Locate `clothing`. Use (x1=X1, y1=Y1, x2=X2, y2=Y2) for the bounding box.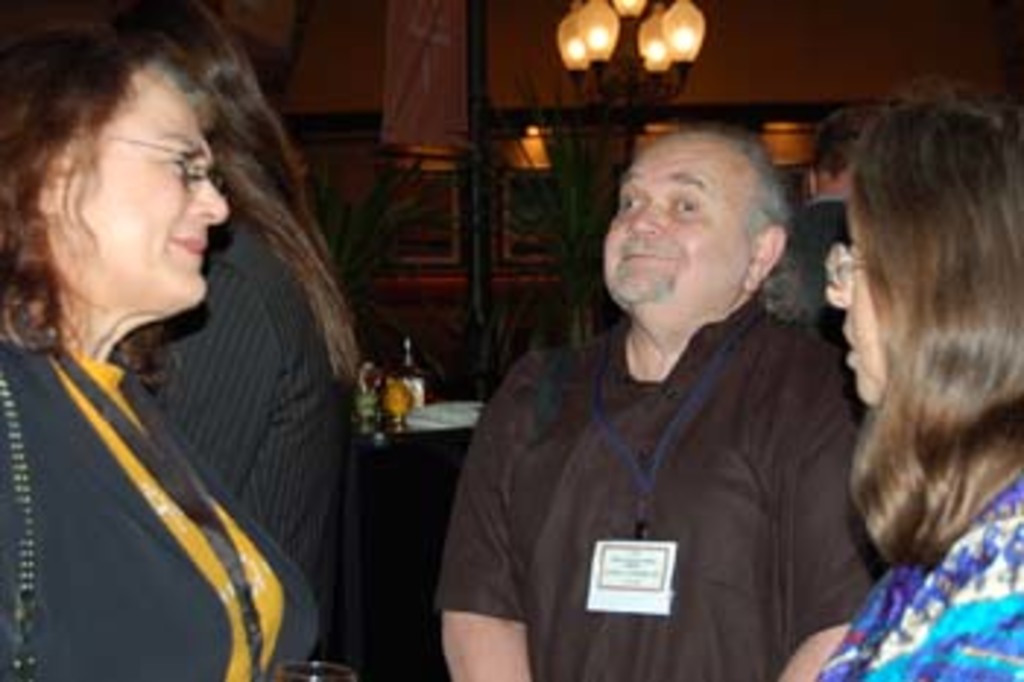
(x1=822, y1=474, x2=1021, y2=679).
